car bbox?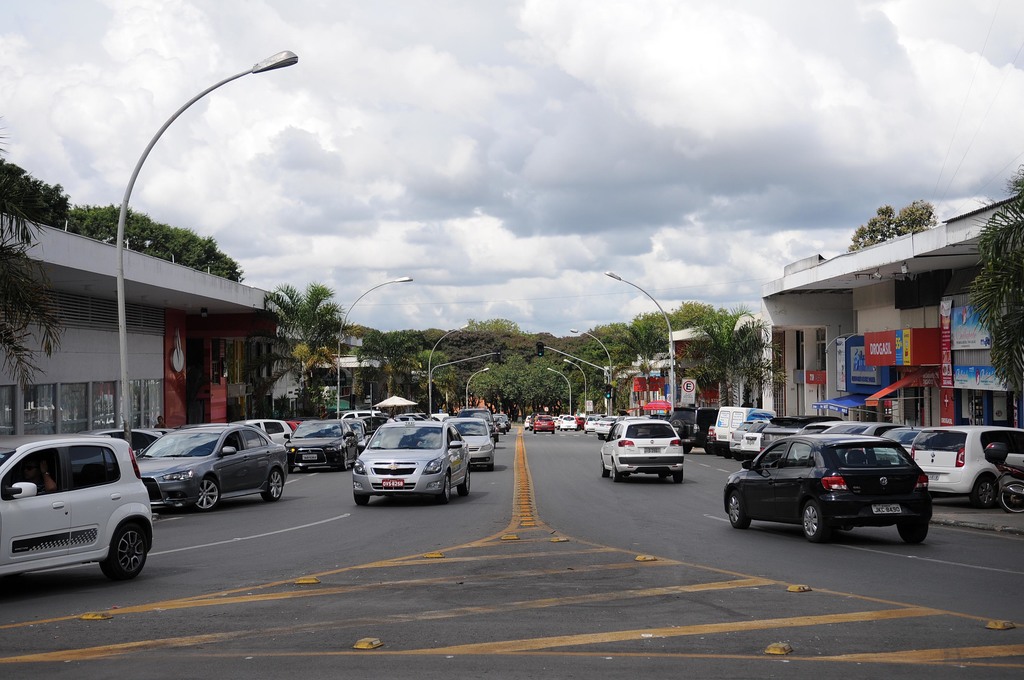
Rect(600, 412, 690, 486)
